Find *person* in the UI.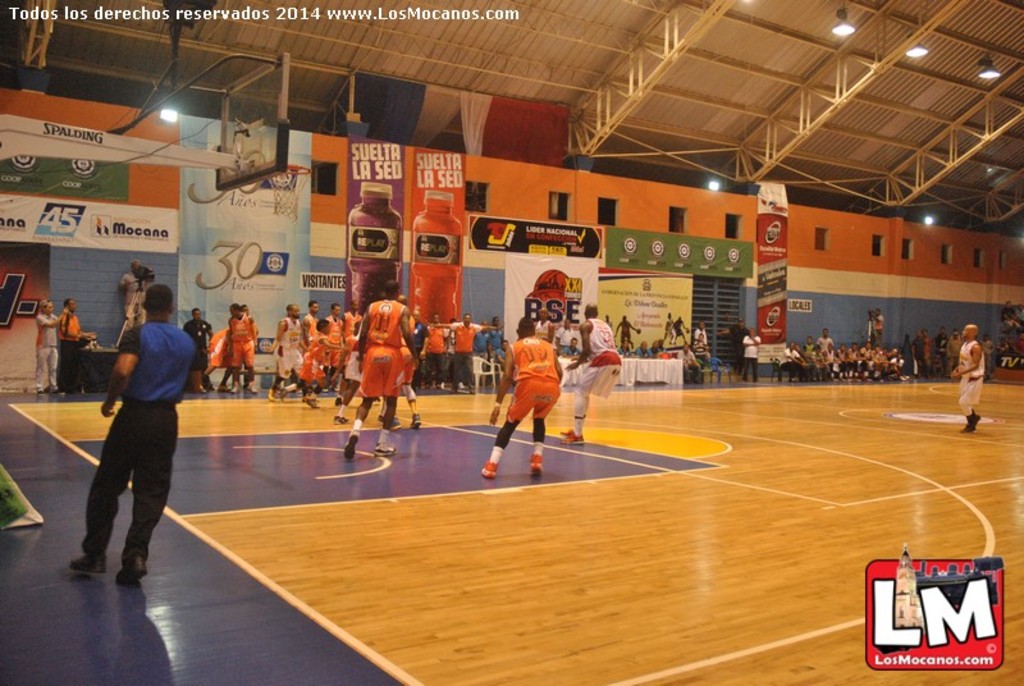
UI element at bbox=(740, 328, 762, 384).
